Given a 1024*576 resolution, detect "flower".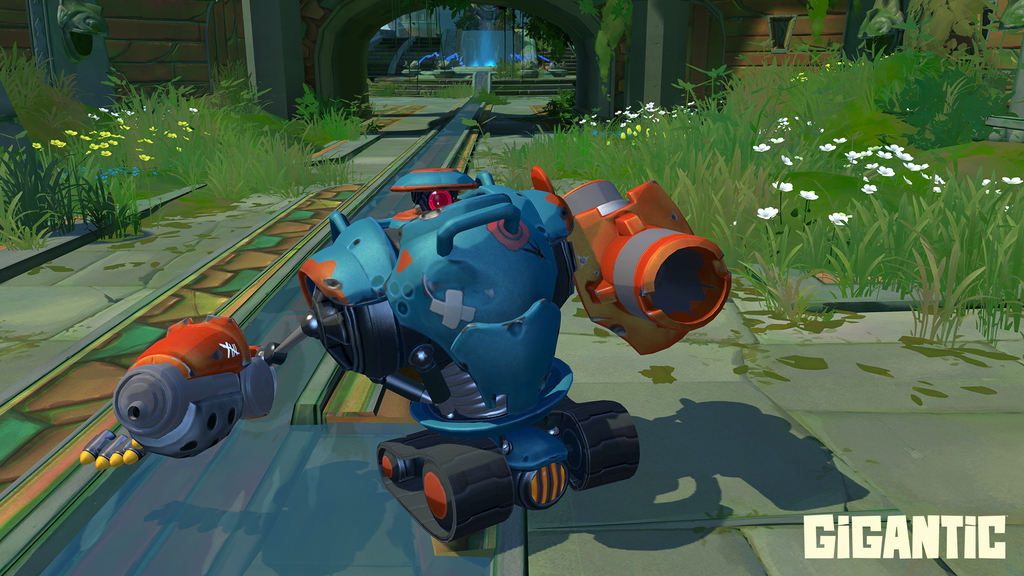
detection(829, 138, 848, 147).
